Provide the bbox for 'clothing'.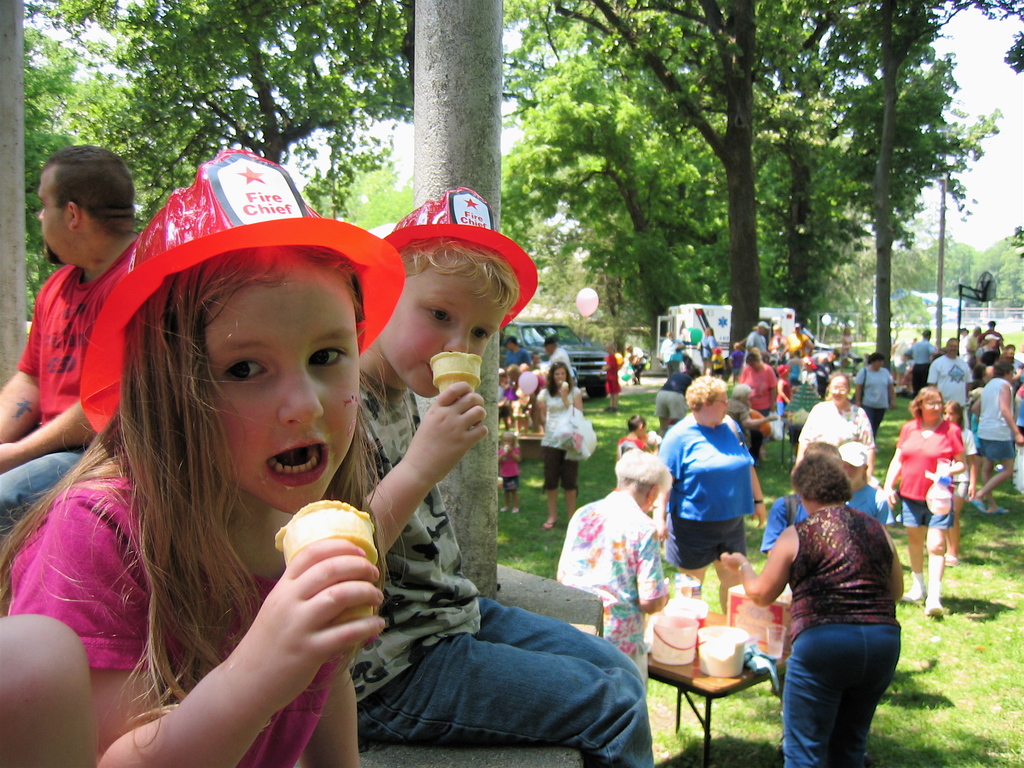
left=782, top=508, right=901, bottom=767.
